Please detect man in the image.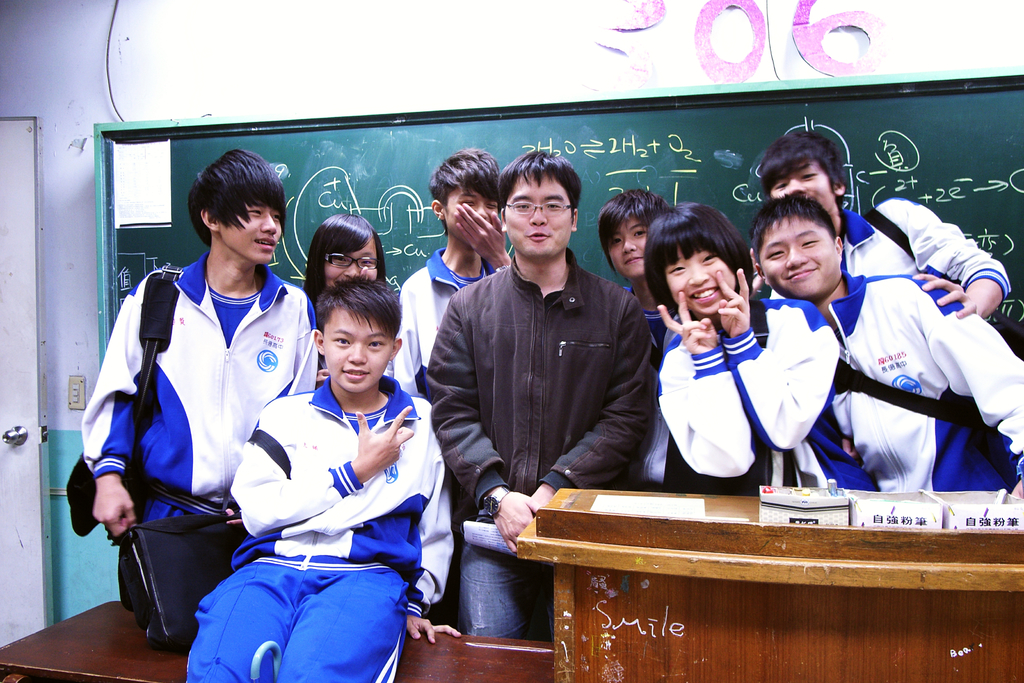
box=[394, 147, 521, 409].
